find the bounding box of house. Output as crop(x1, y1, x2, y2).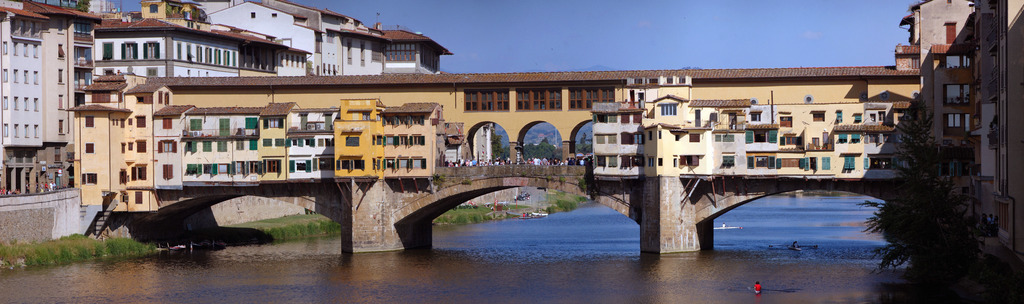
crop(900, 0, 975, 165).
